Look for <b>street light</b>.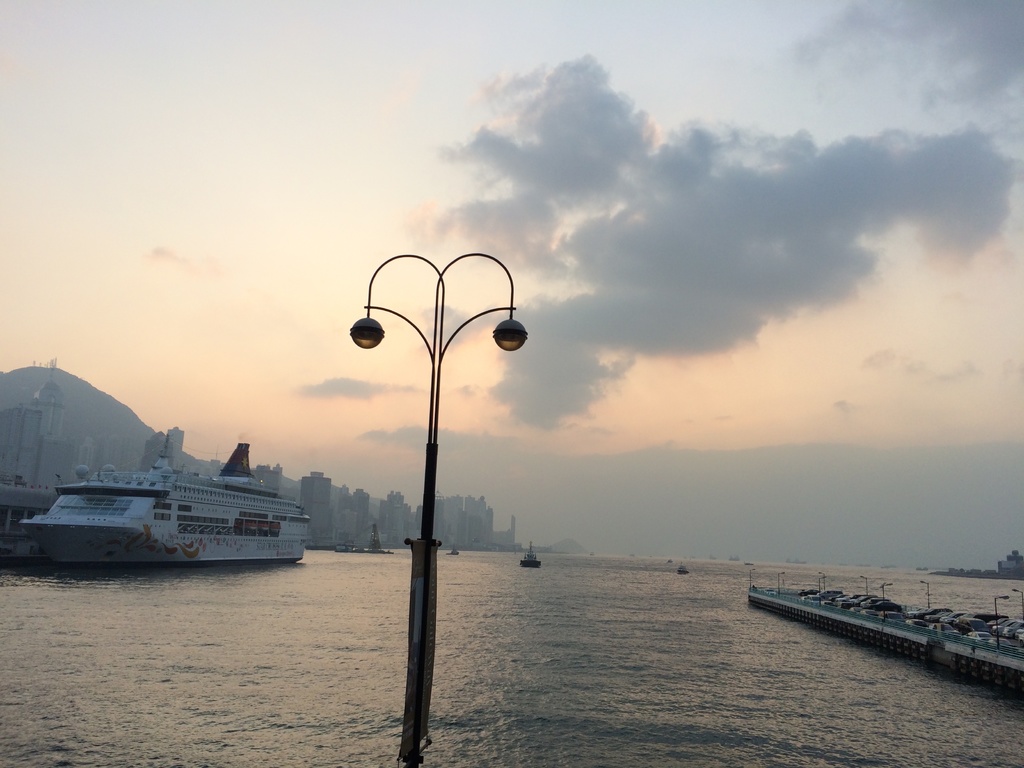
Found: BBox(1013, 585, 1023, 627).
